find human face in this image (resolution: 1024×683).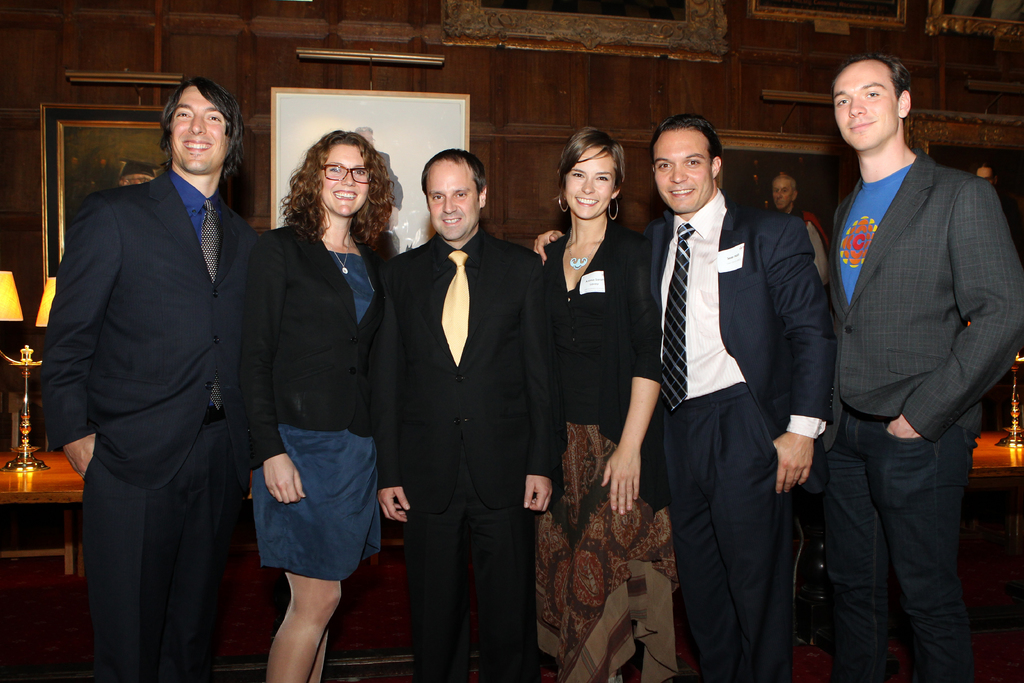
bbox=[426, 170, 477, 240].
